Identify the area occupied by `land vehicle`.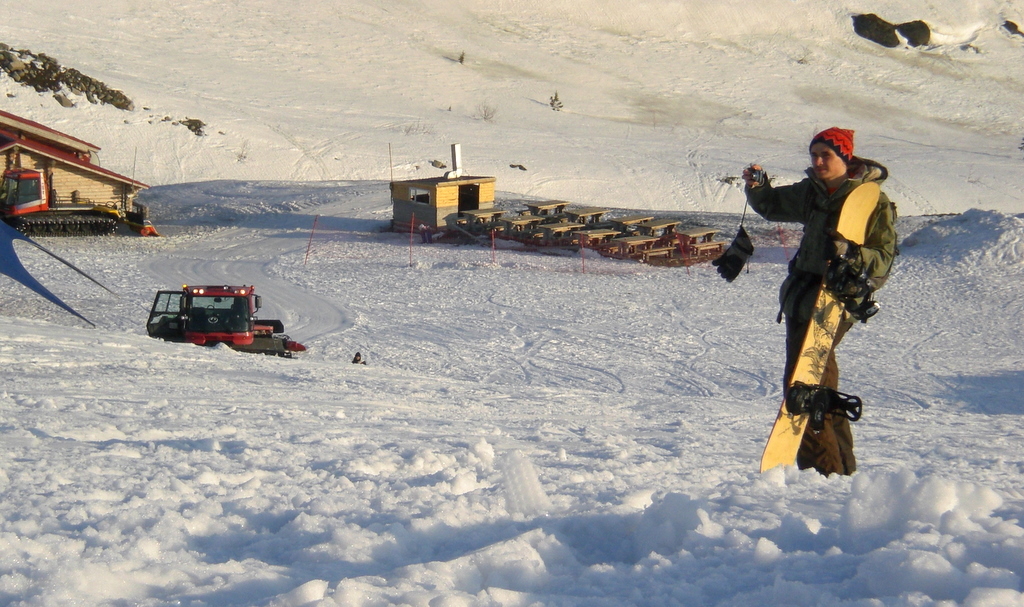
Area: 140:272:285:349.
